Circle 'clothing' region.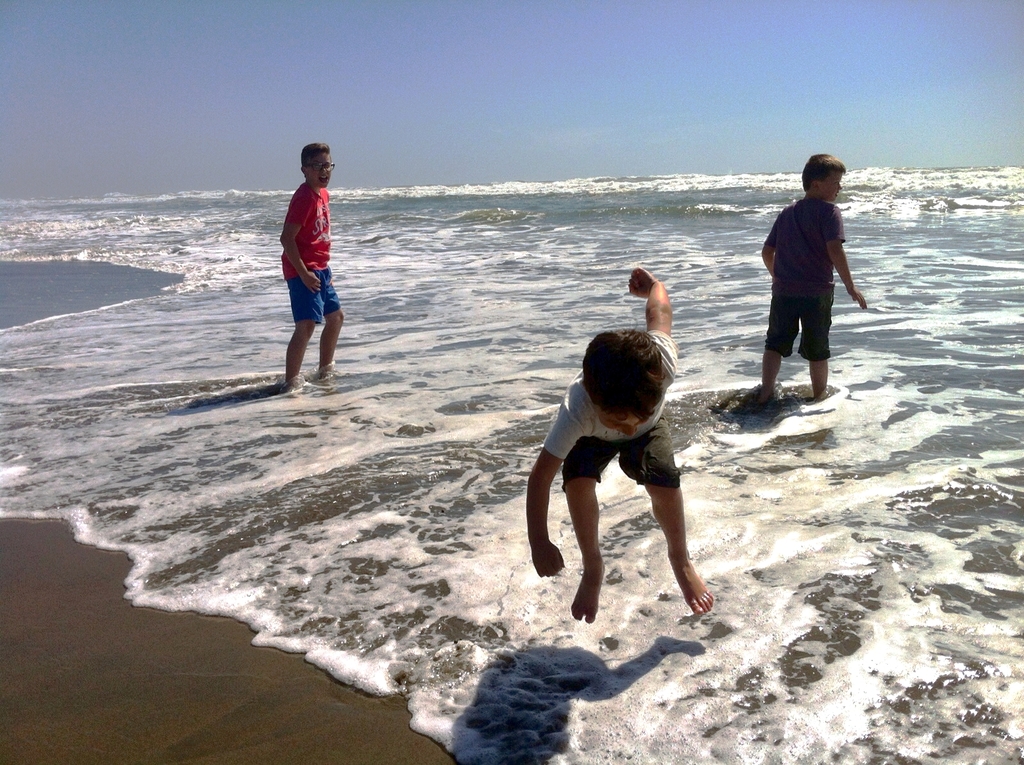
Region: 764, 191, 847, 377.
